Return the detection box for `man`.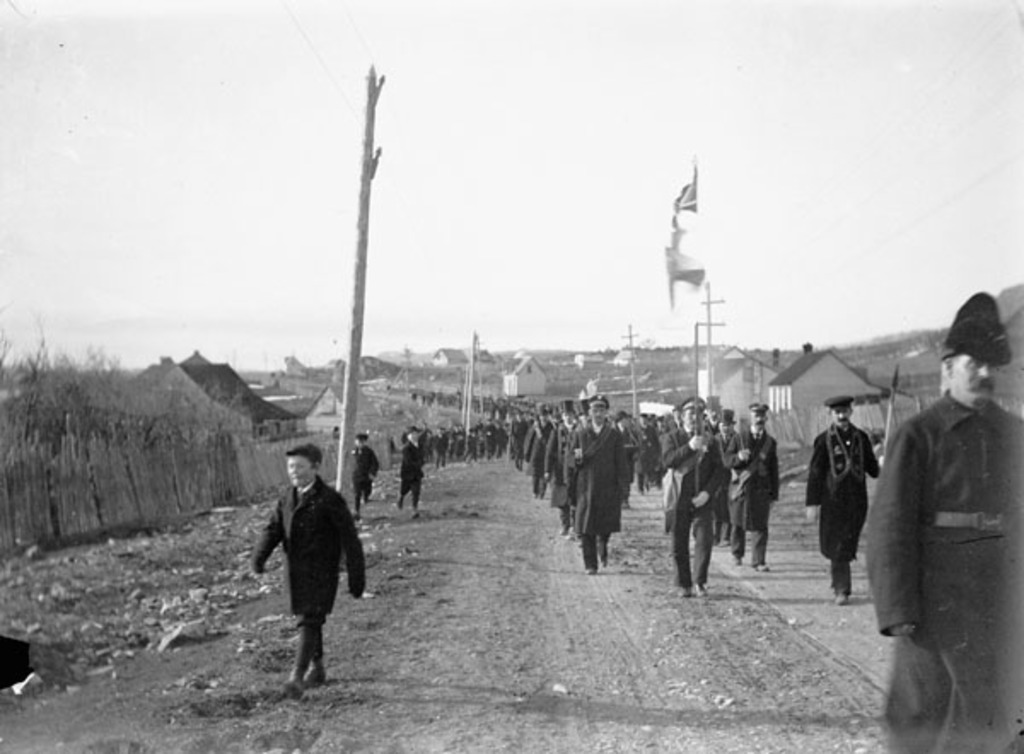
{"x1": 802, "y1": 389, "x2": 882, "y2": 611}.
